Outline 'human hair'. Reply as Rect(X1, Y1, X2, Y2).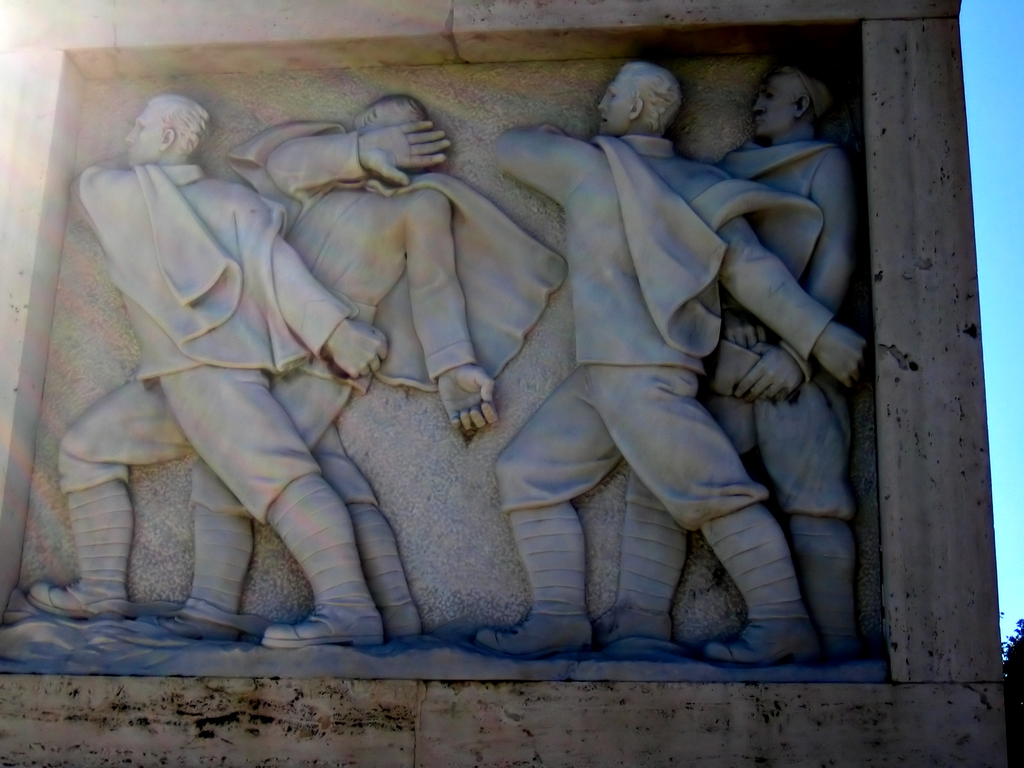
Rect(356, 91, 428, 122).
